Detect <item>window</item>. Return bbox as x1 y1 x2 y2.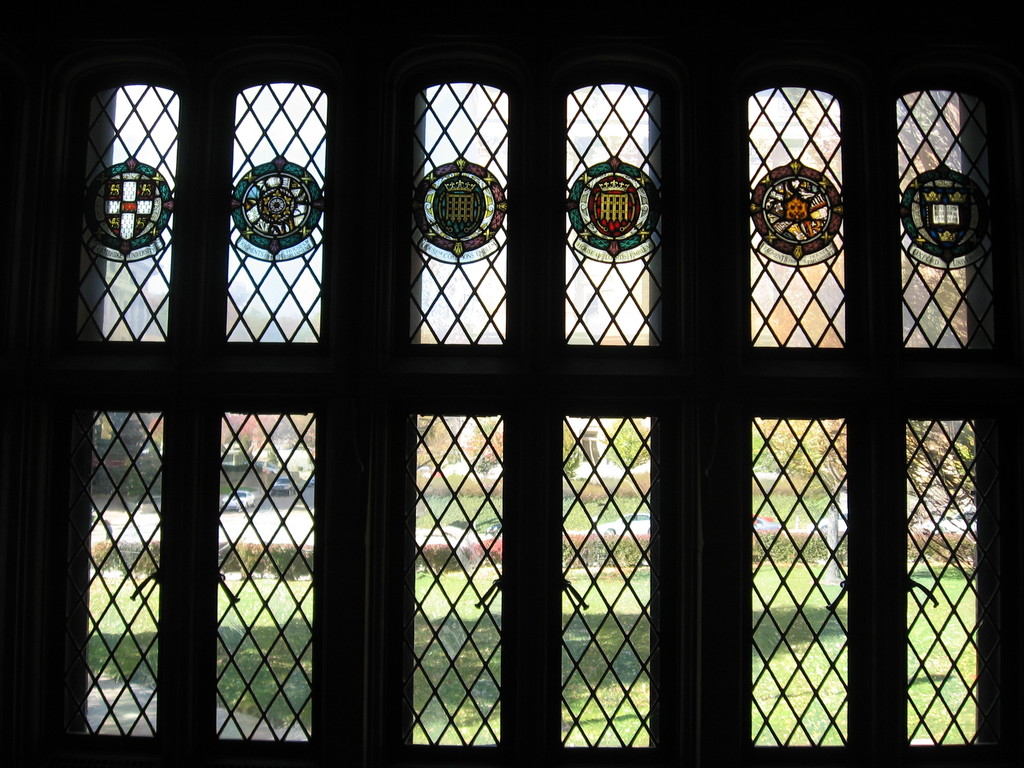
19 0 963 766.
